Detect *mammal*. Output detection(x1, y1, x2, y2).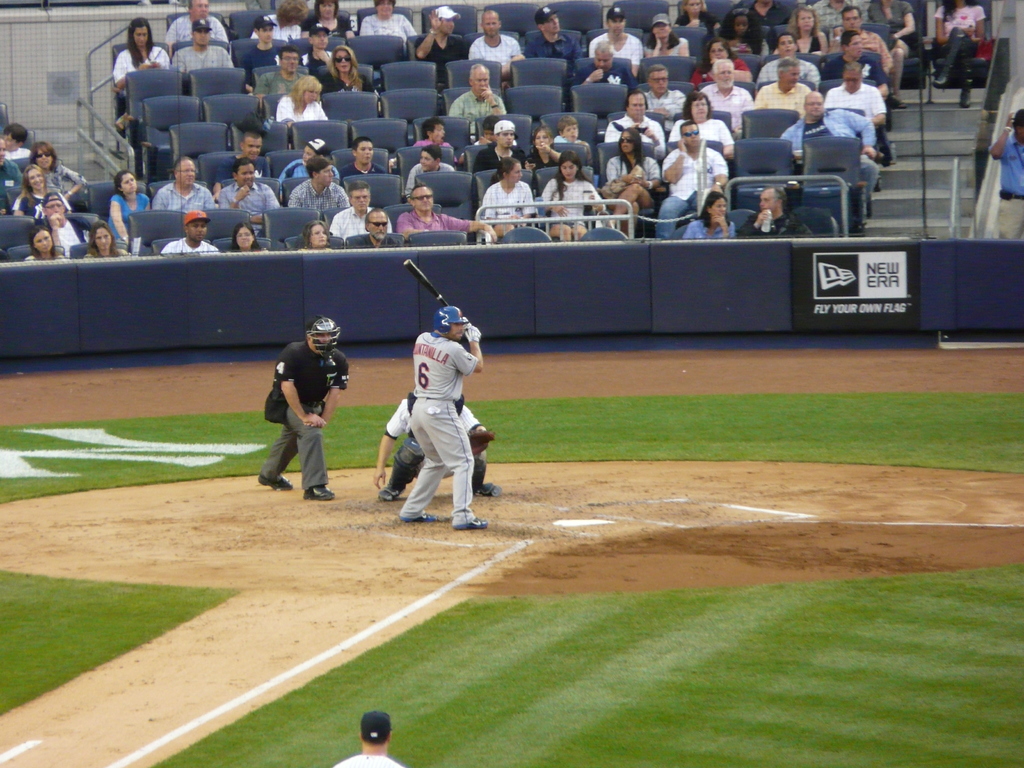
detection(831, 61, 886, 132).
